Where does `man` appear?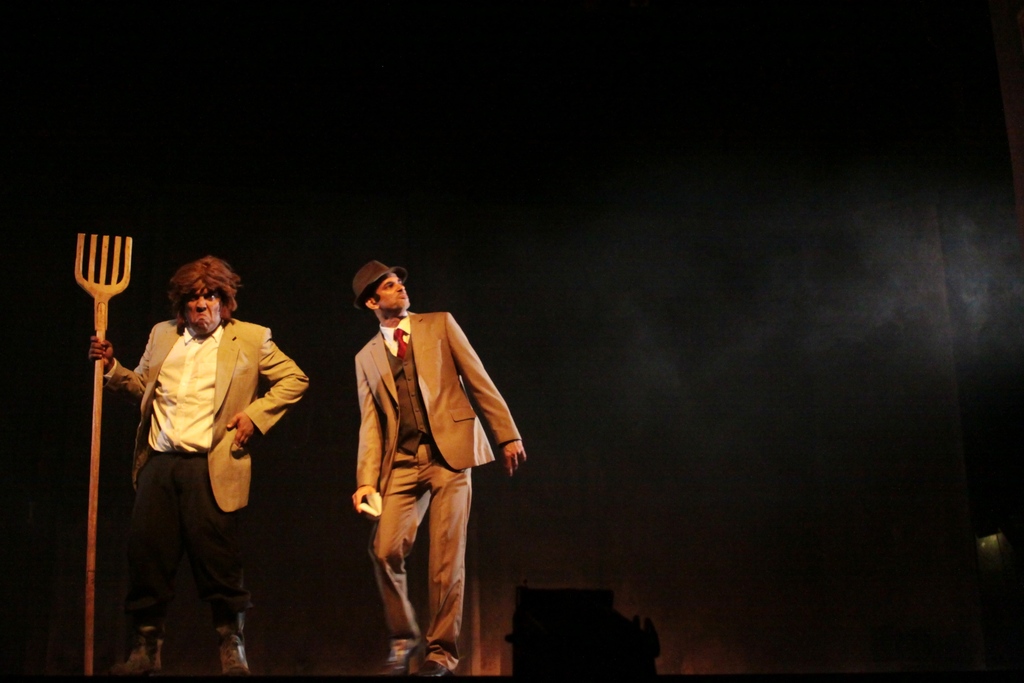
Appears at bbox=[328, 243, 520, 676].
